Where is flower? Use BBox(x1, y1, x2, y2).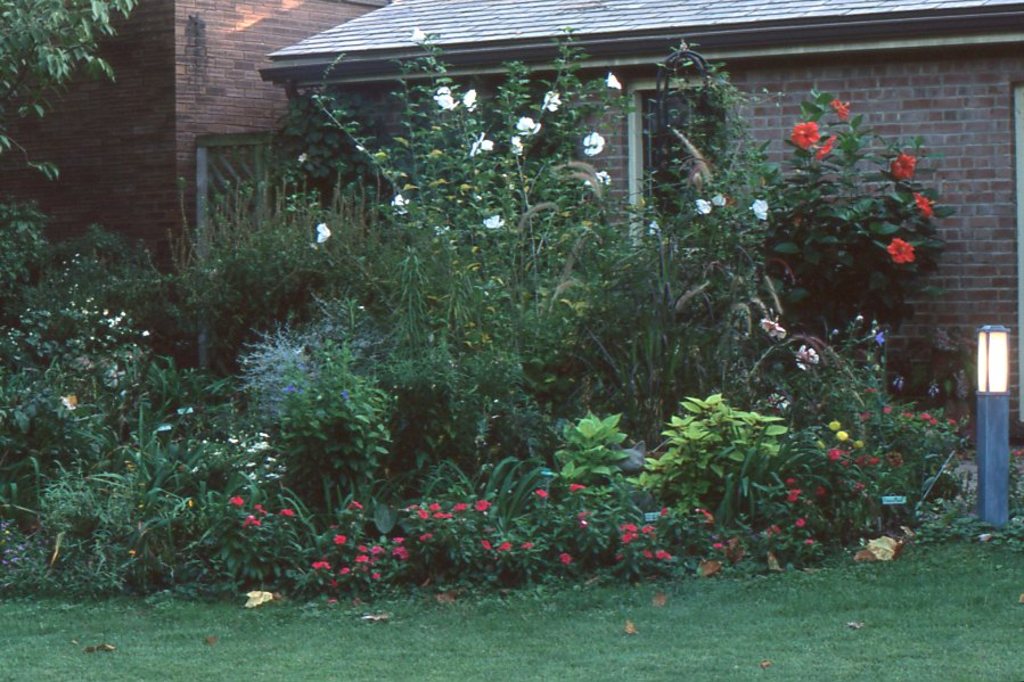
BBox(757, 320, 788, 339).
